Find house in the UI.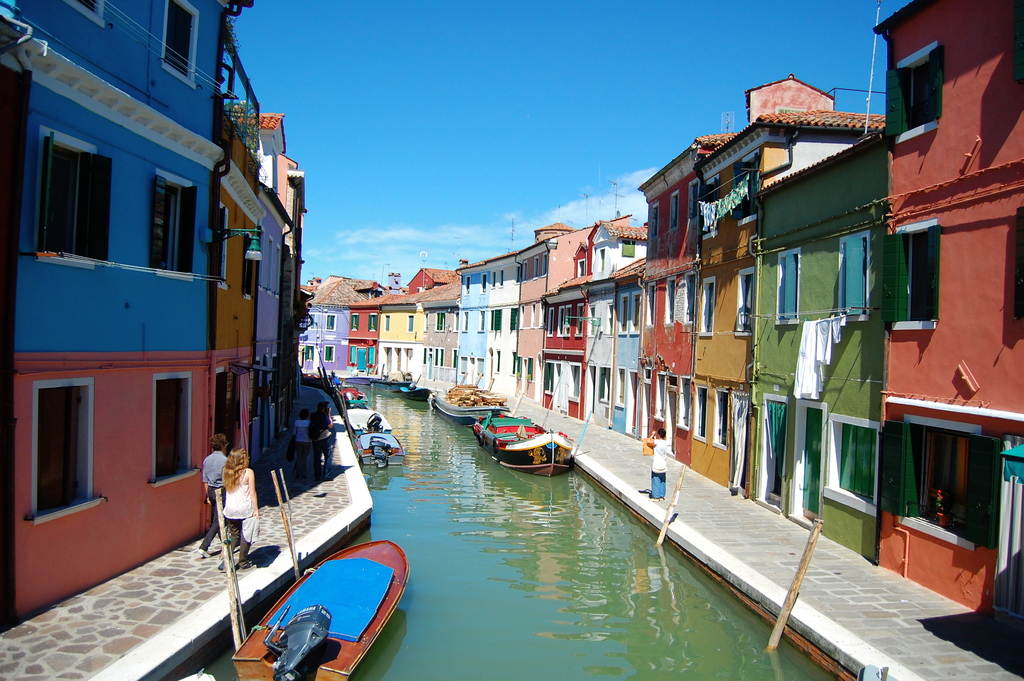
UI element at box=[0, 0, 256, 636].
